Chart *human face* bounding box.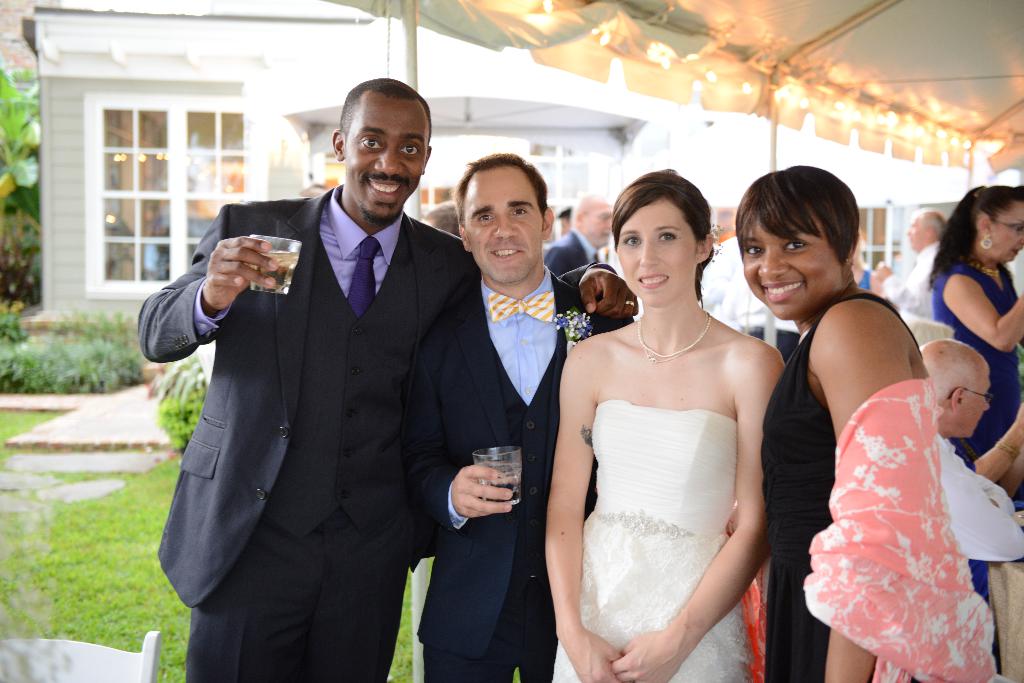
Charted: bbox=[344, 88, 427, 220].
